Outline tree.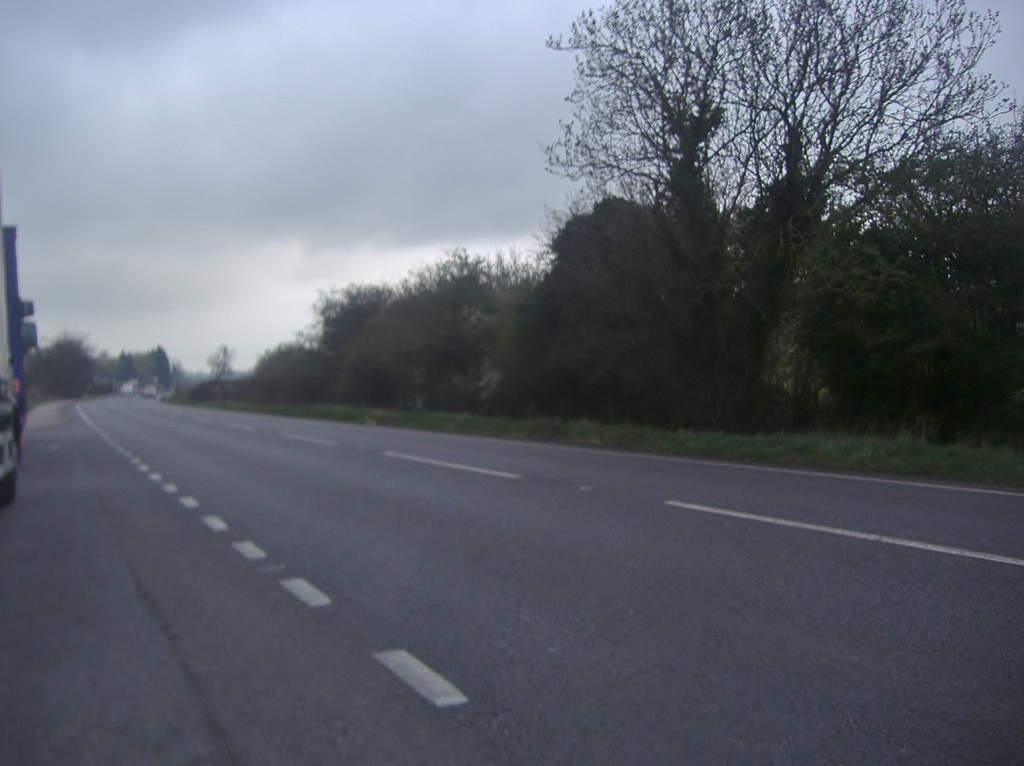
Outline: (476, 185, 832, 436).
